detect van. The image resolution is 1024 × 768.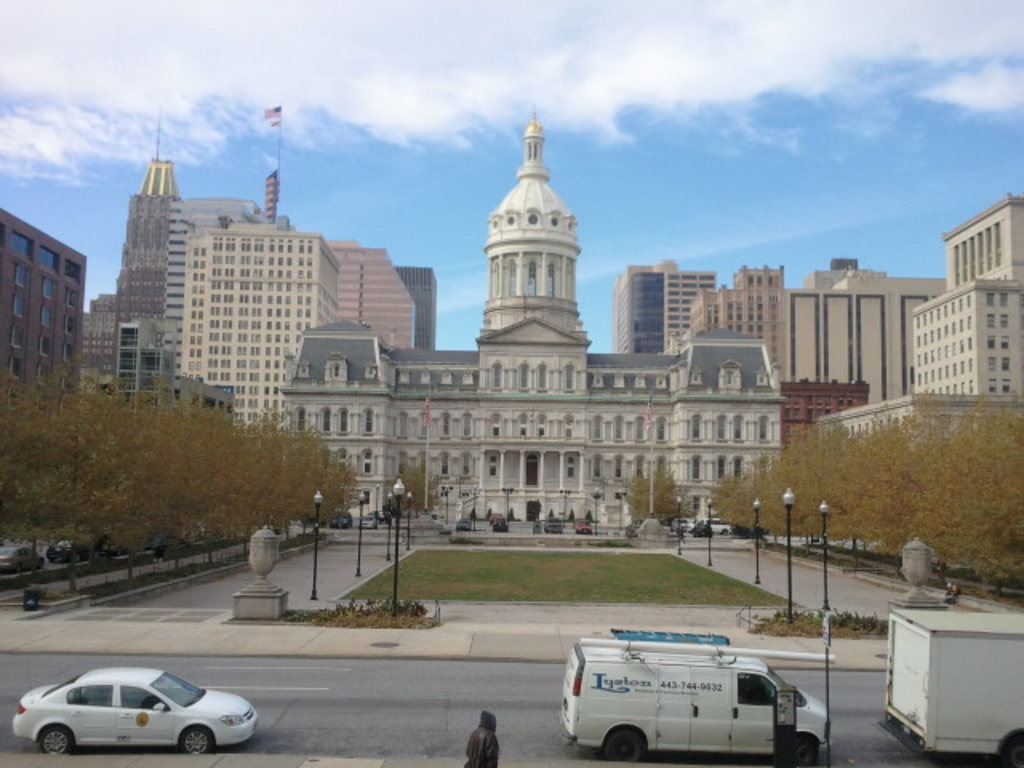
555, 624, 832, 766.
